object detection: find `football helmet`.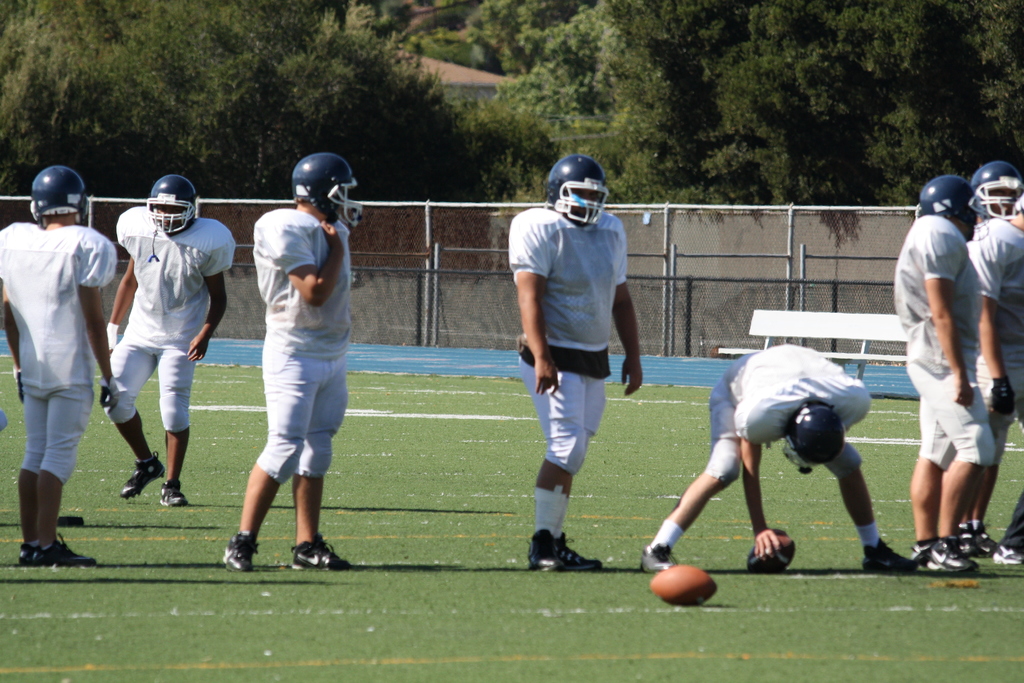
971,158,1023,222.
